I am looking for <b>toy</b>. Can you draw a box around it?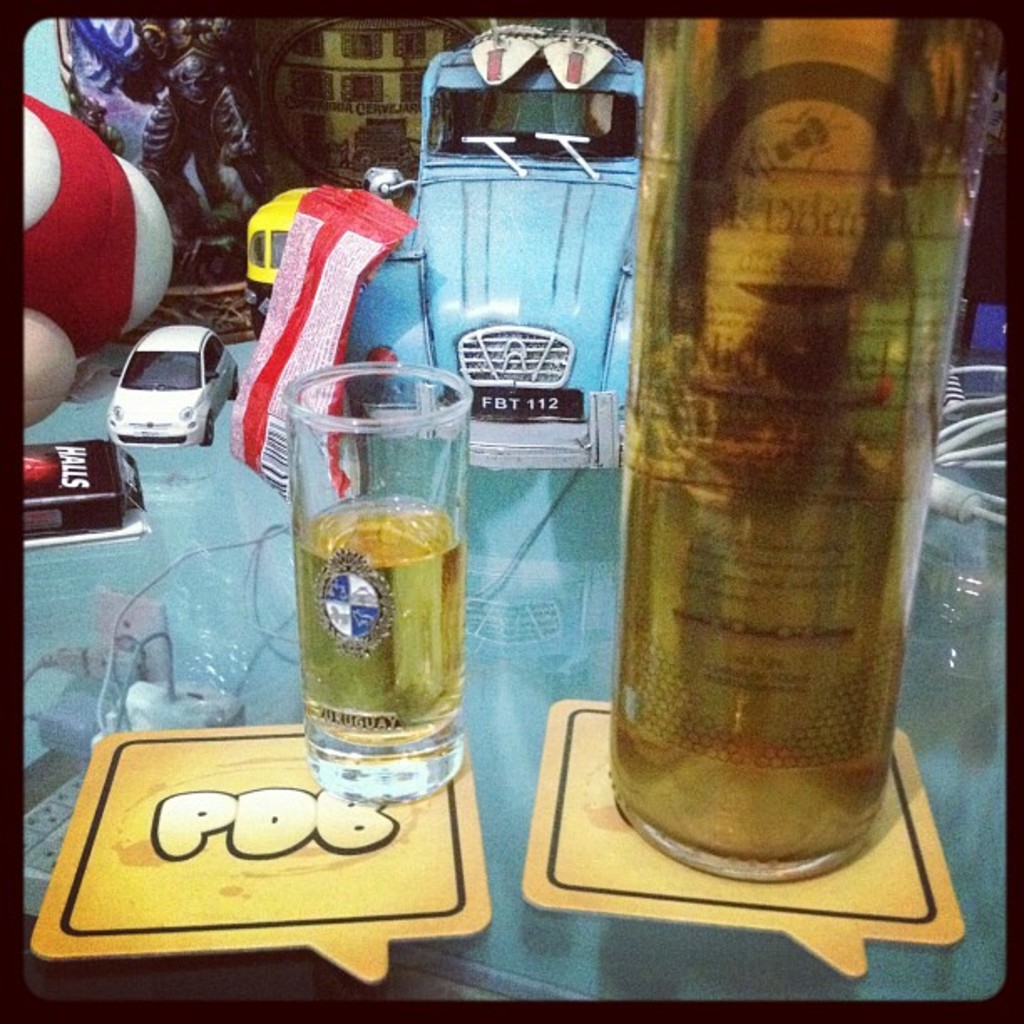
Sure, the bounding box is 22, 92, 176, 433.
